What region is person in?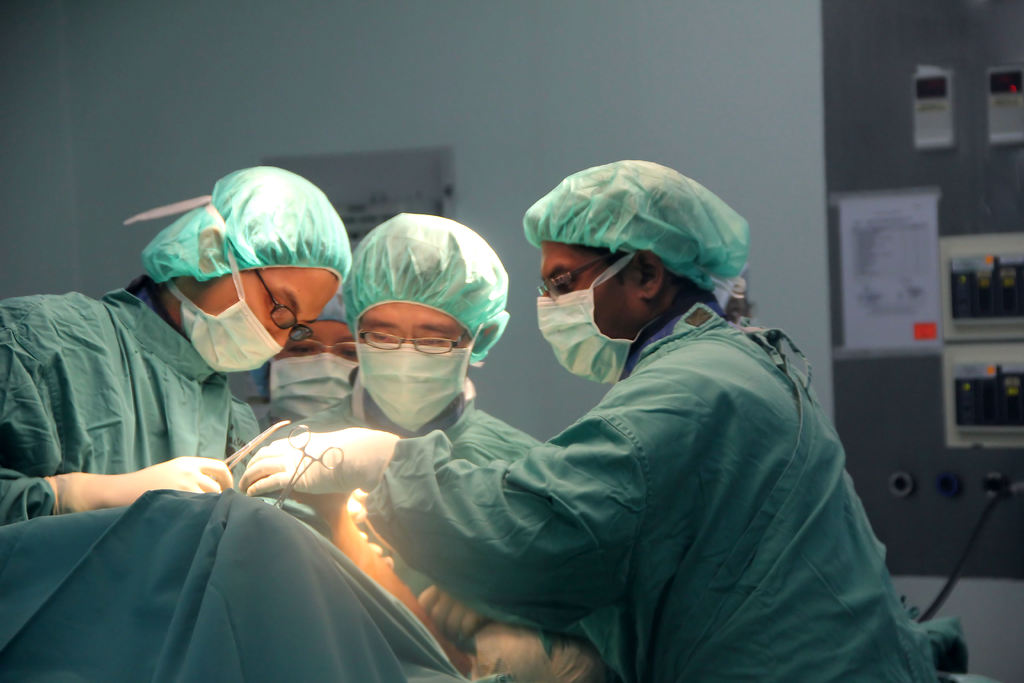
box(0, 163, 351, 550).
